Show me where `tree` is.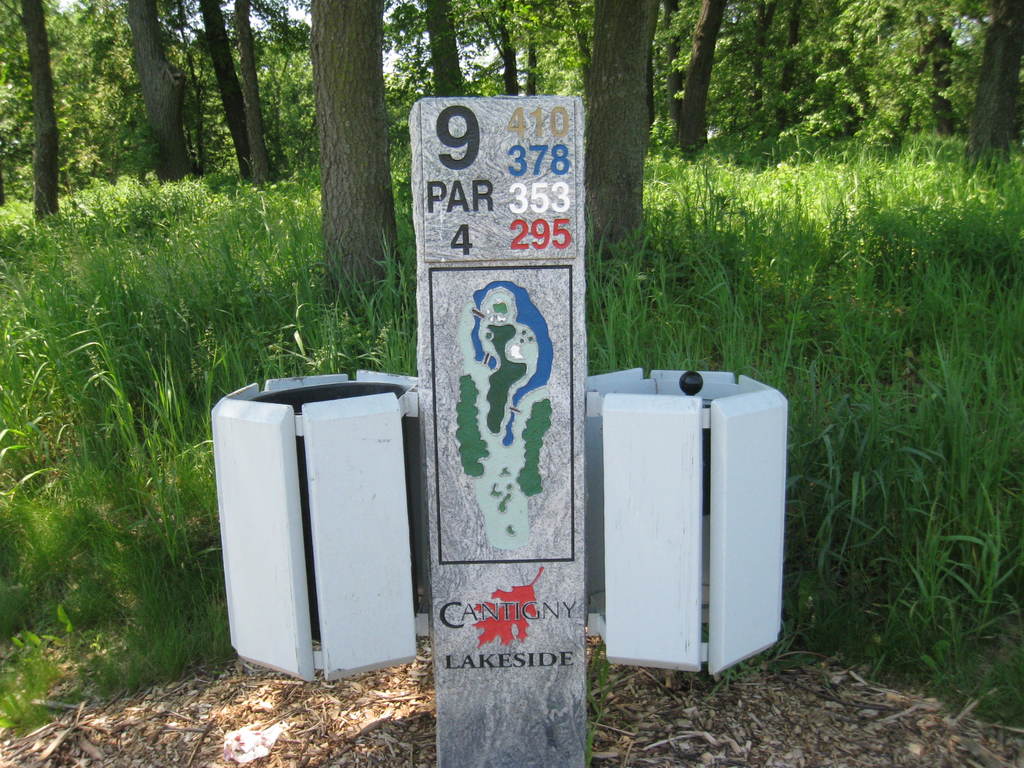
`tree` is at 69 0 204 199.
